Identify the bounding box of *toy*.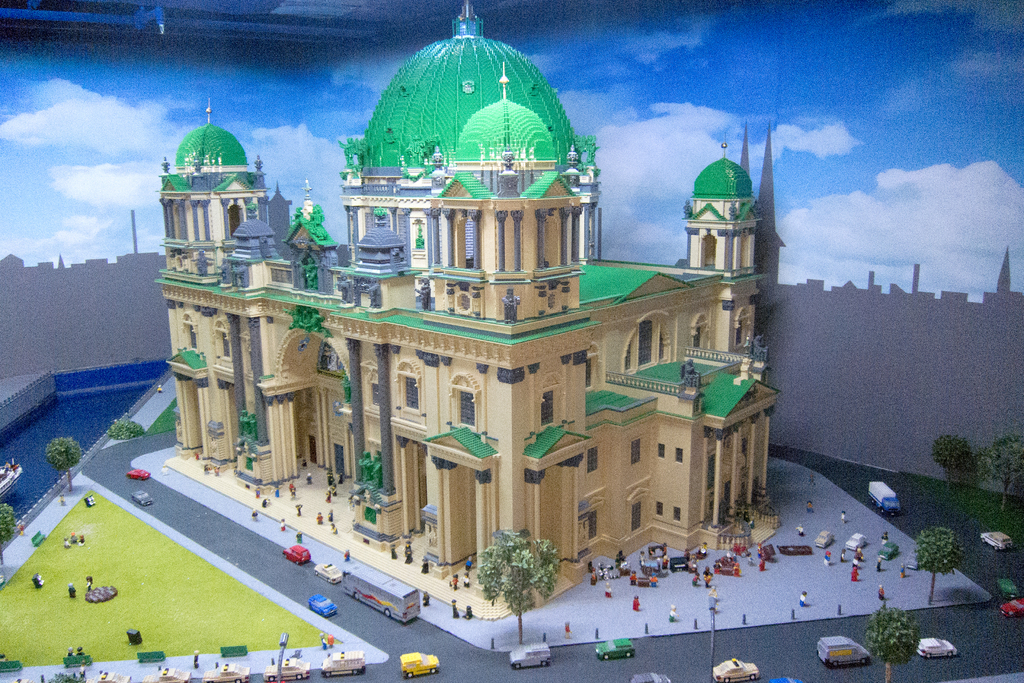
box(778, 542, 815, 552).
